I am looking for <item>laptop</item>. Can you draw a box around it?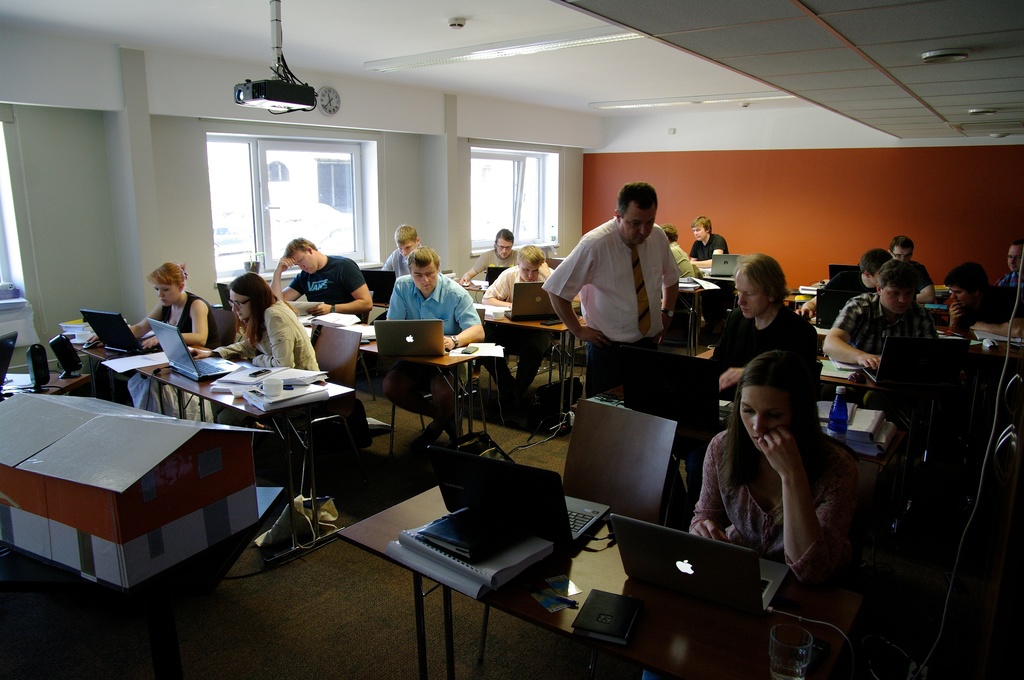
Sure, the bounding box is 147, 315, 246, 383.
